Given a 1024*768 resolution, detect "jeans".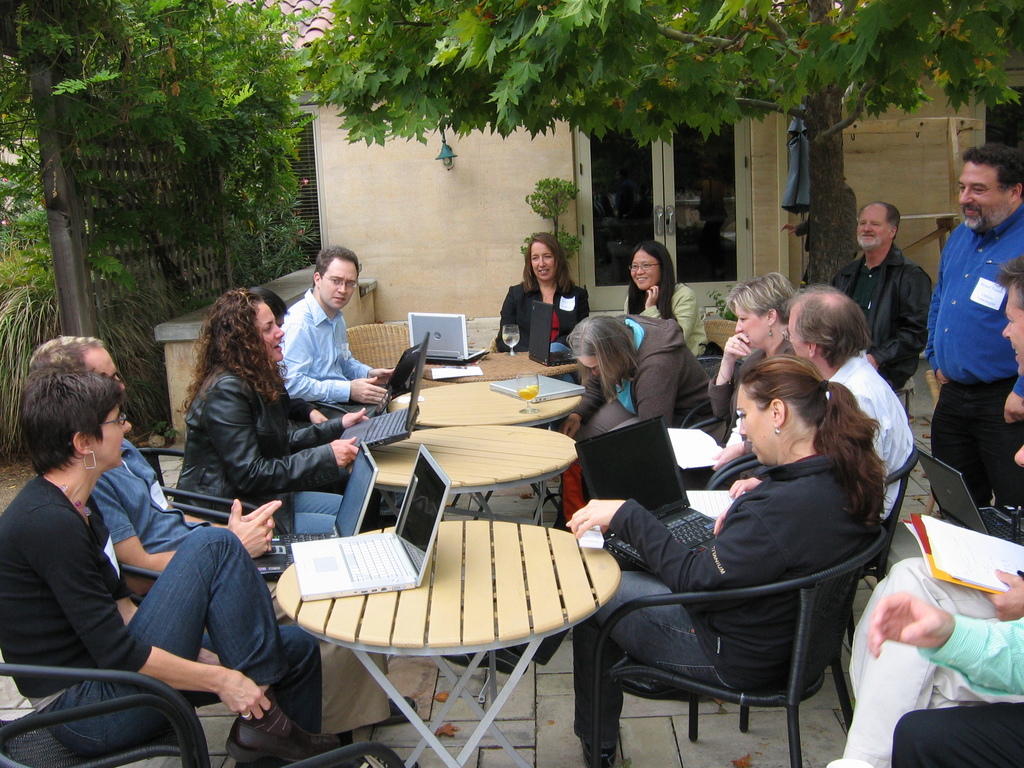
{"x1": 297, "y1": 488, "x2": 342, "y2": 532}.
